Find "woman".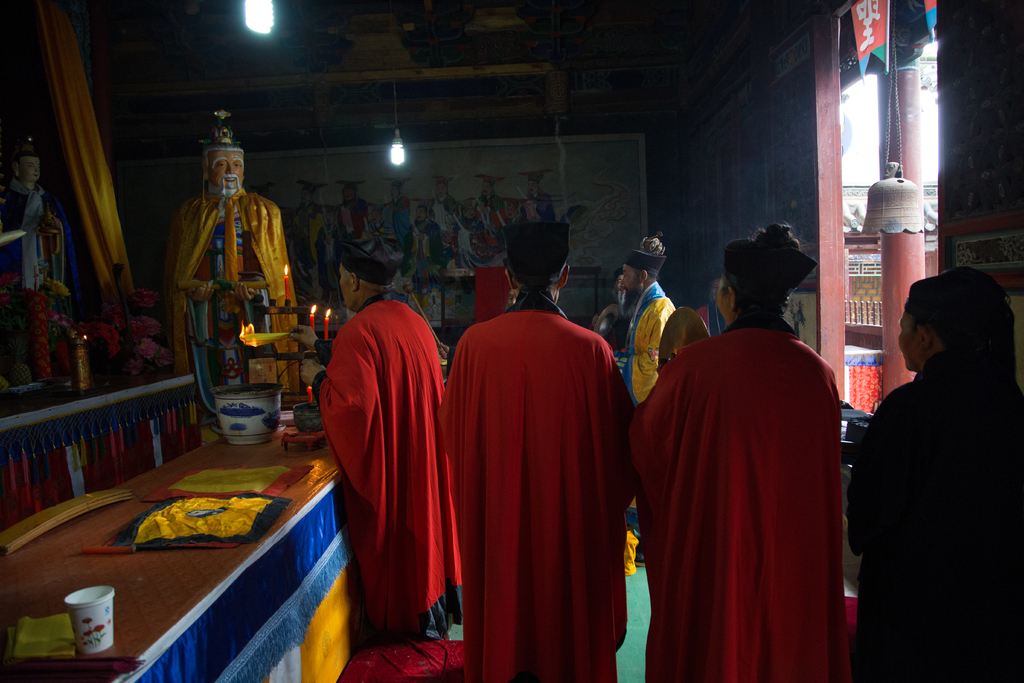
rect(841, 267, 1023, 682).
